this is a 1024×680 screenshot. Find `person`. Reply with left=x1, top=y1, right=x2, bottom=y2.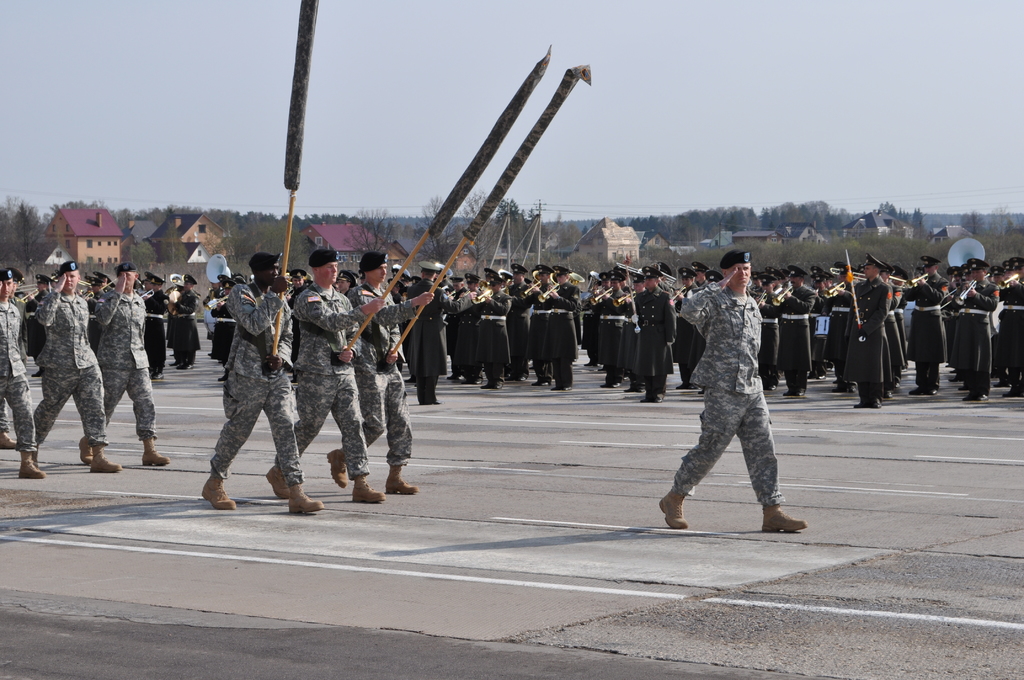
left=171, top=276, right=196, bottom=368.
